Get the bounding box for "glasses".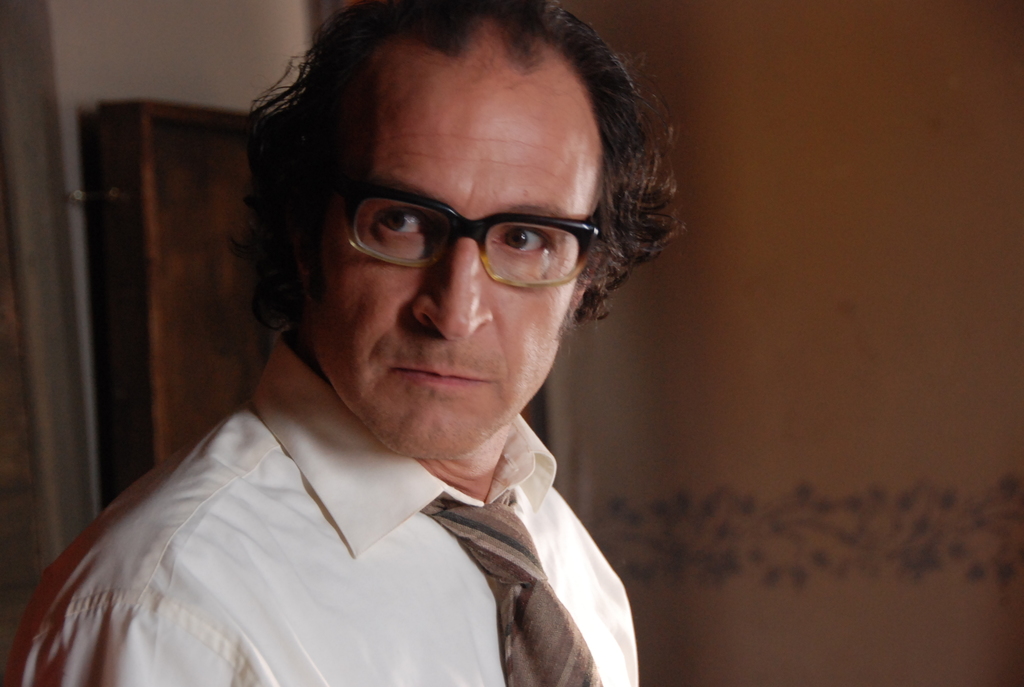
box=[316, 161, 626, 288].
